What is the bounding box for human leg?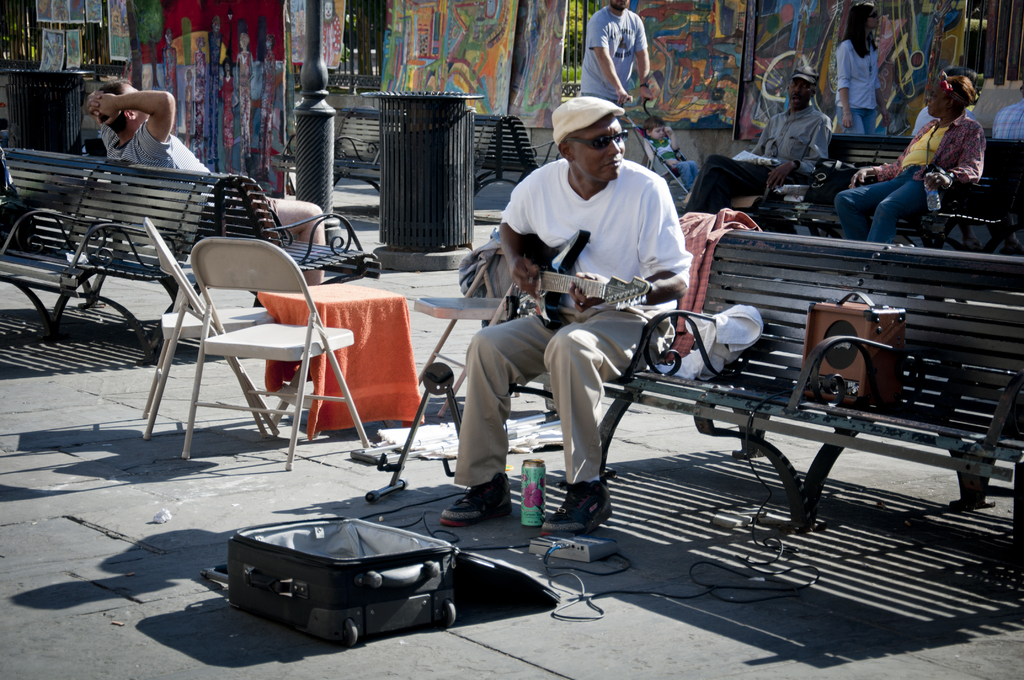
<bbox>870, 190, 927, 236</bbox>.
